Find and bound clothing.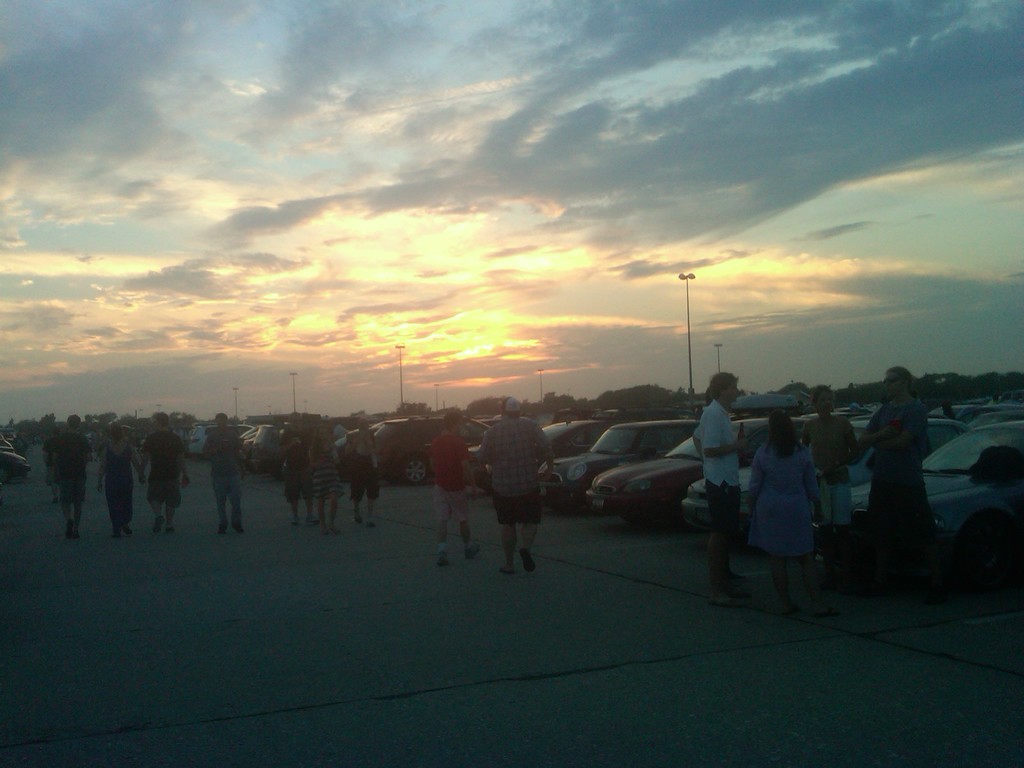
Bound: l=463, t=543, r=468, b=550.
